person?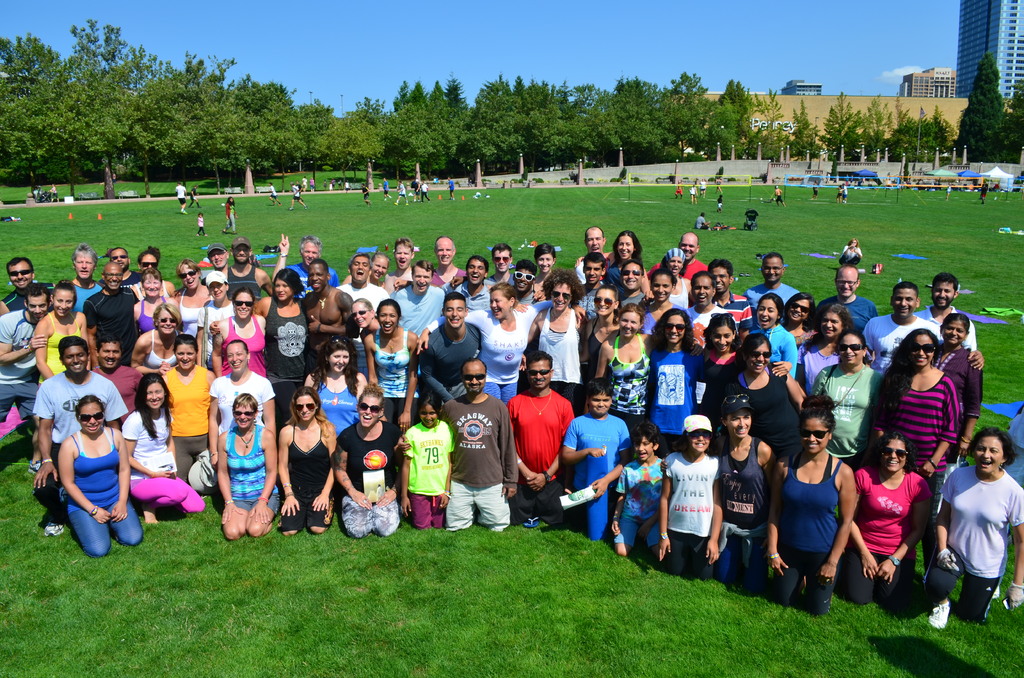
pyautogui.locateOnScreen(643, 296, 708, 424)
